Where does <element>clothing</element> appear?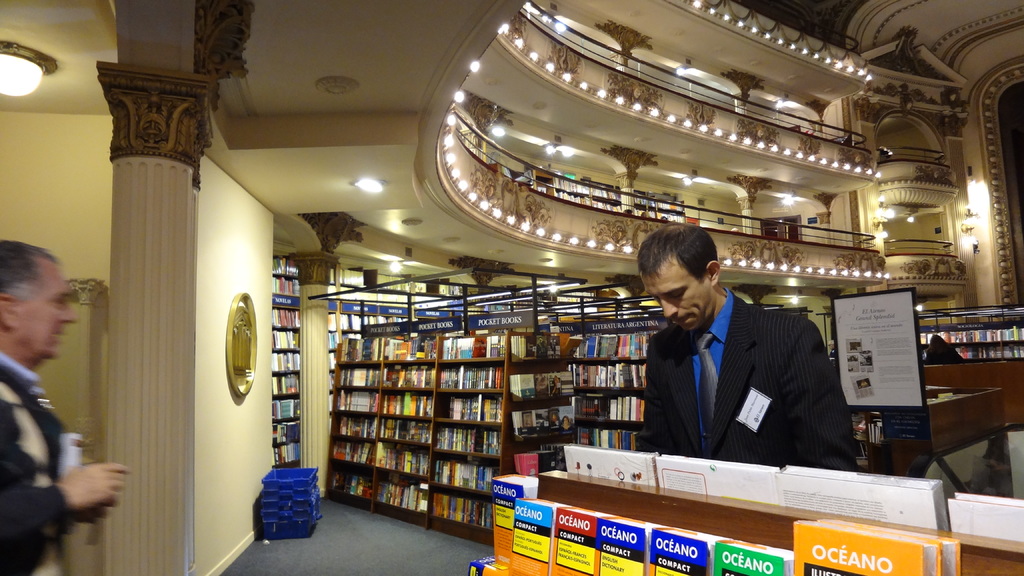
Appears at <region>551, 340, 556, 356</region>.
